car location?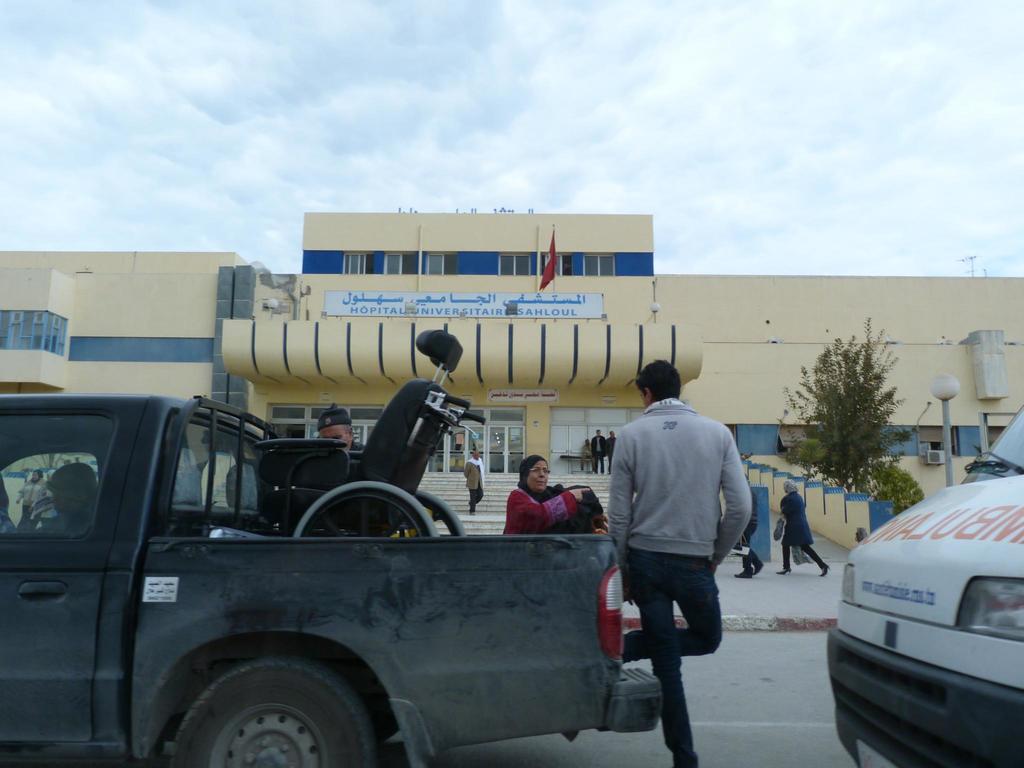
<region>826, 431, 1018, 767</region>
